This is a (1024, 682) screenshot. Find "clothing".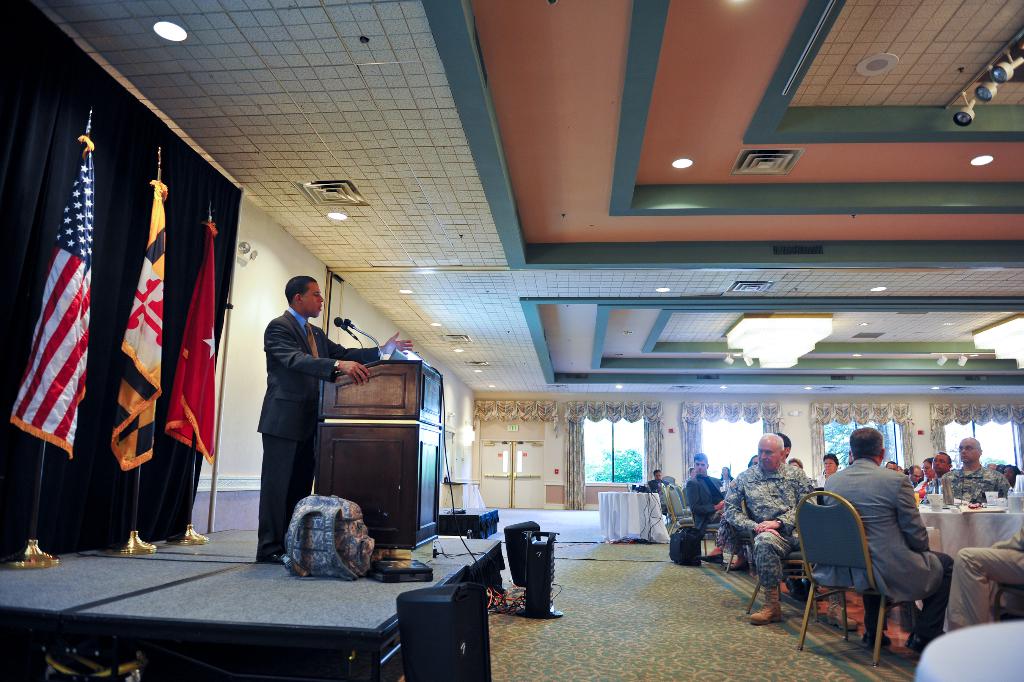
Bounding box: (left=684, top=469, right=728, bottom=540).
